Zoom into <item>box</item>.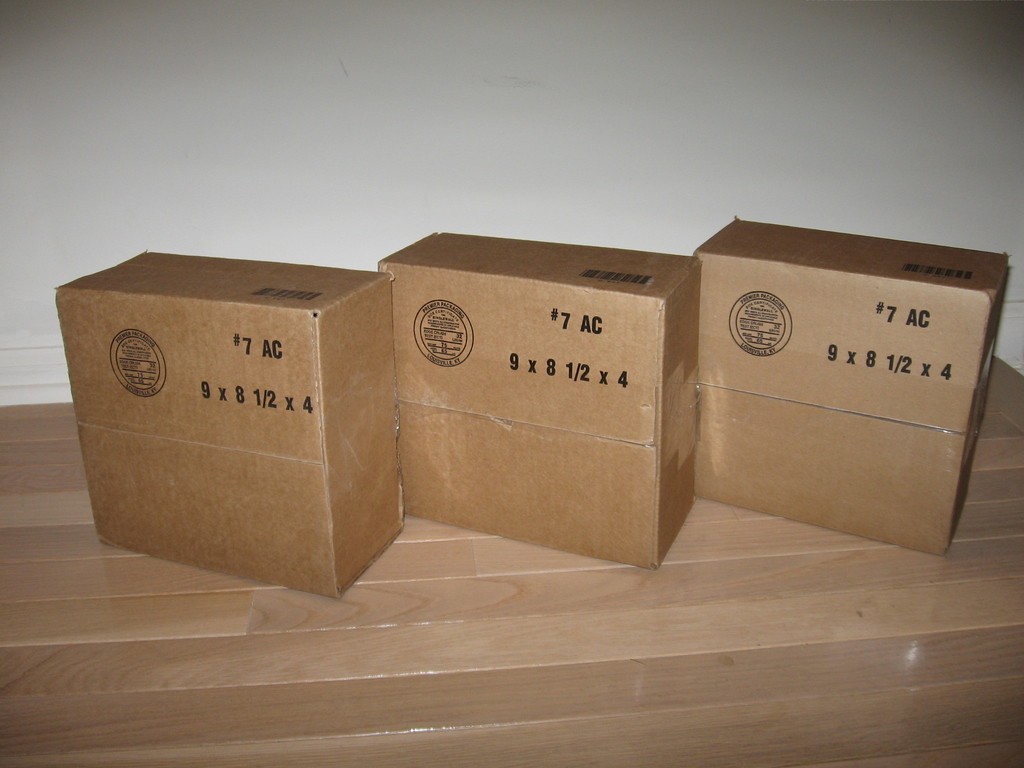
Zoom target: <bbox>691, 209, 1010, 558</bbox>.
